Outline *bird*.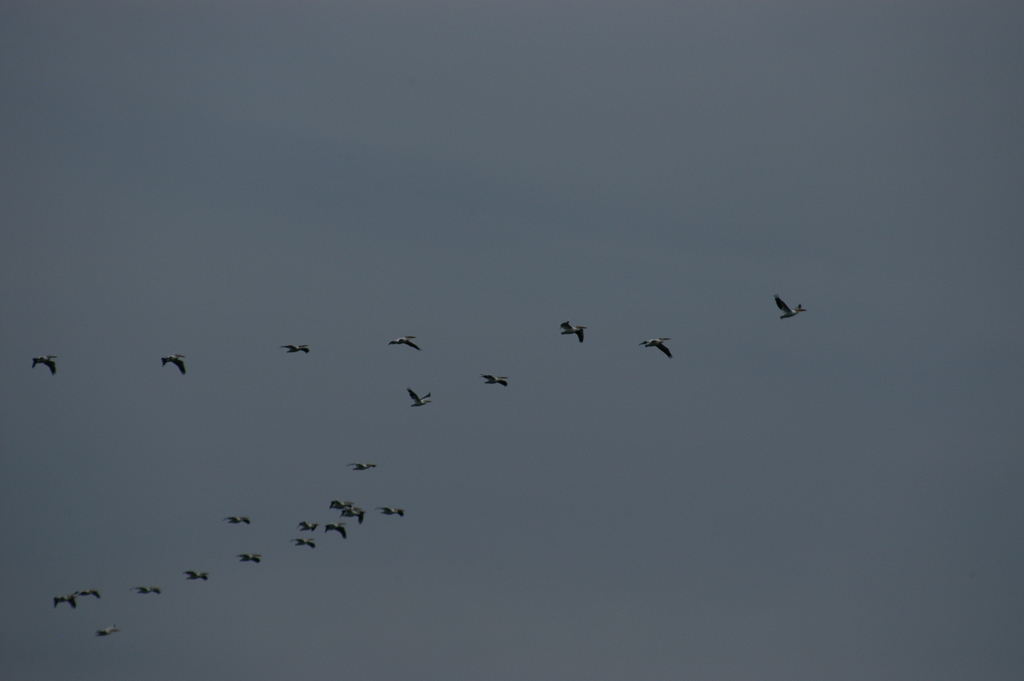
Outline: locate(276, 341, 307, 356).
